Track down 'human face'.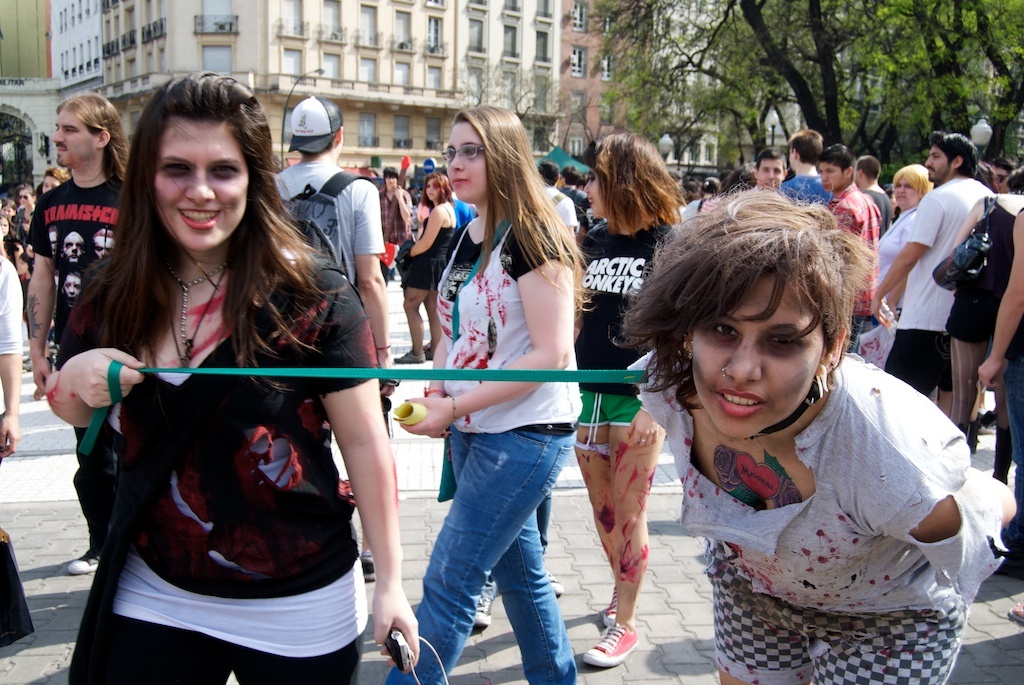
Tracked to {"left": 924, "top": 146, "right": 946, "bottom": 181}.
